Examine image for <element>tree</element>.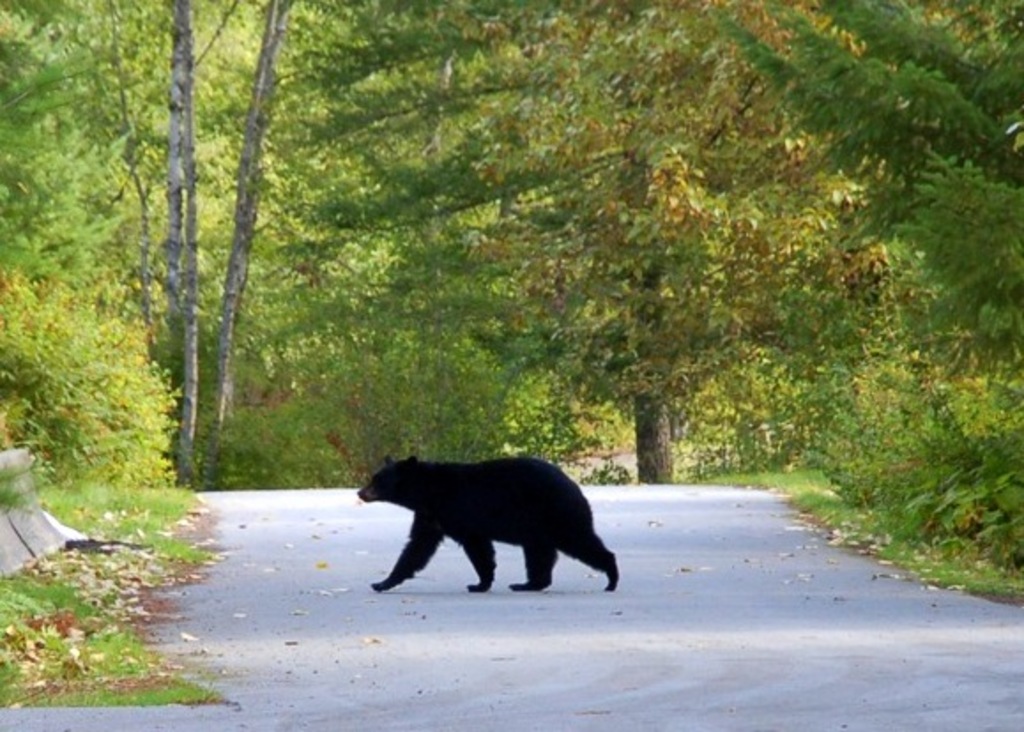
Examination result: bbox(5, 278, 184, 479).
